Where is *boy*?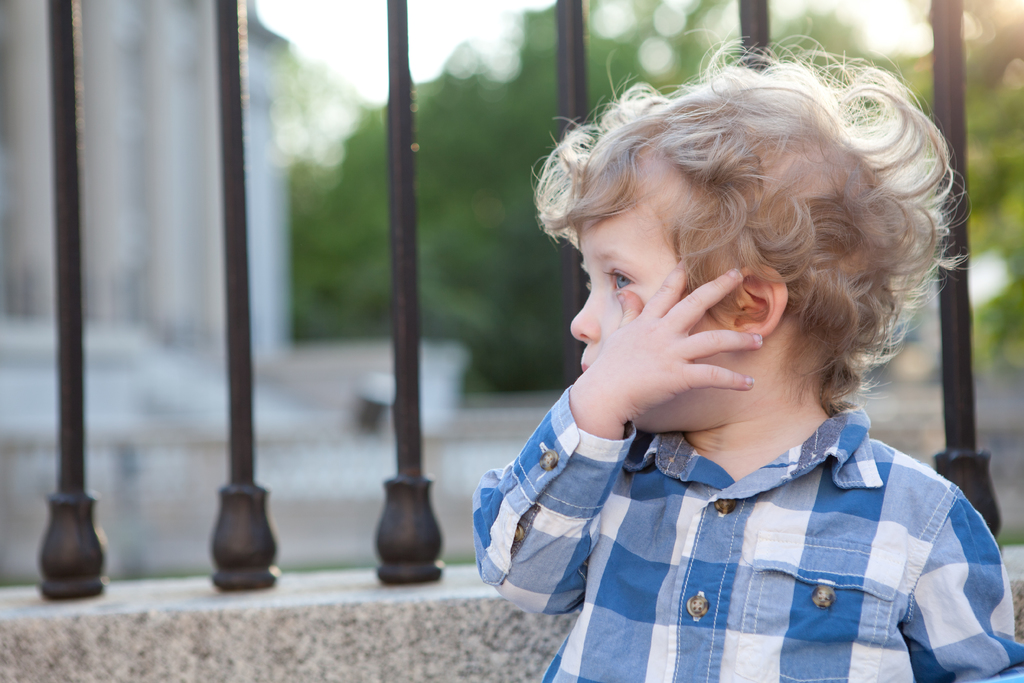
467/19/1023/682.
